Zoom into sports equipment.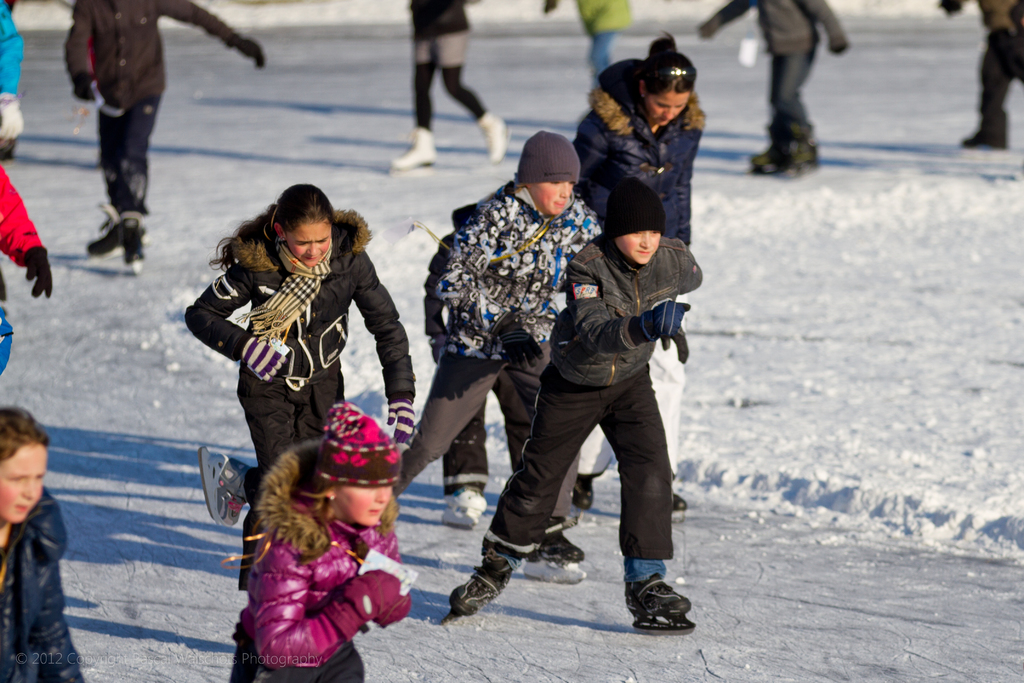
Zoom target: bbox=[442, 488, 492, 525].
